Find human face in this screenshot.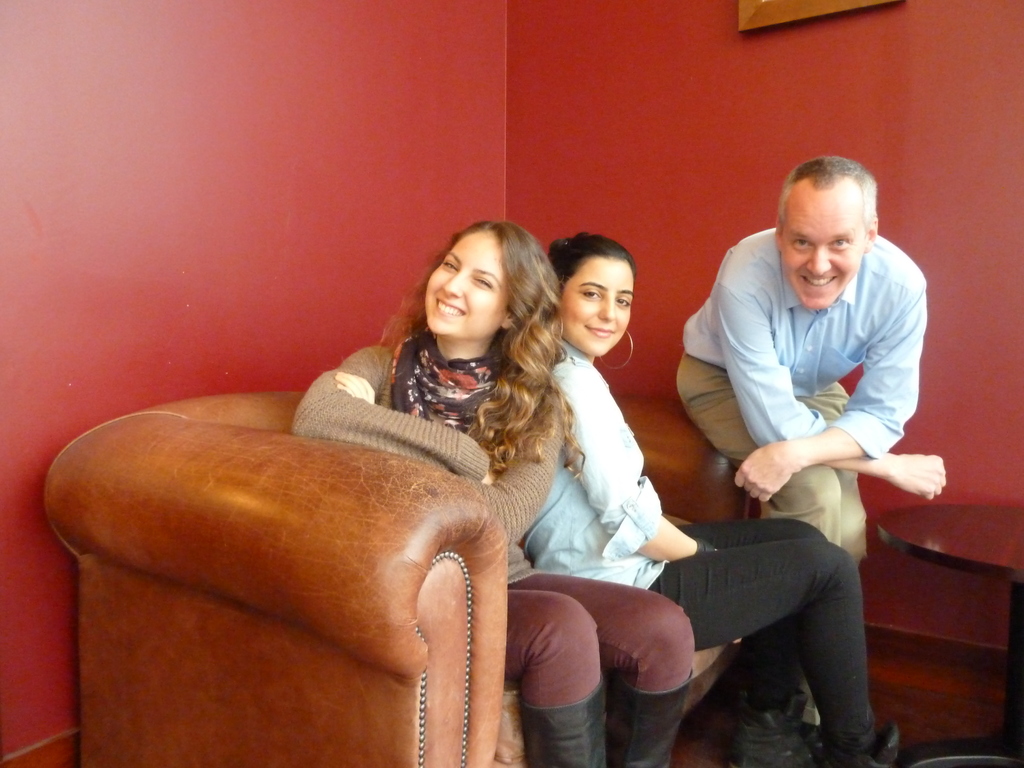
The bounding box for human face is 424:234:509:339.
